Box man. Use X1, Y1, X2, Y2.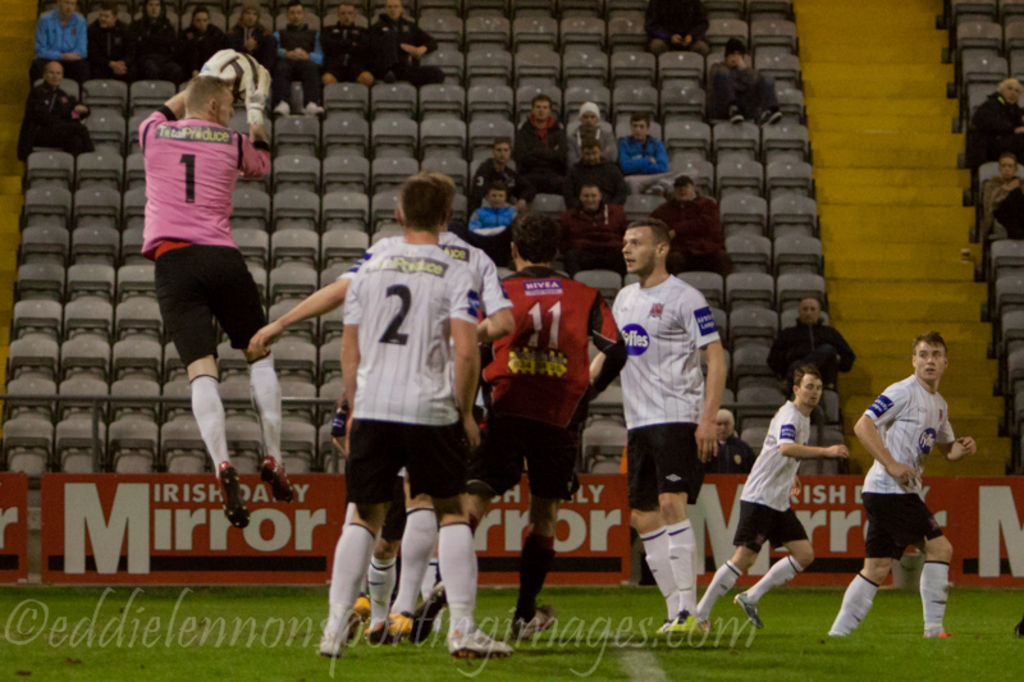
123, 0, 175, 78.
